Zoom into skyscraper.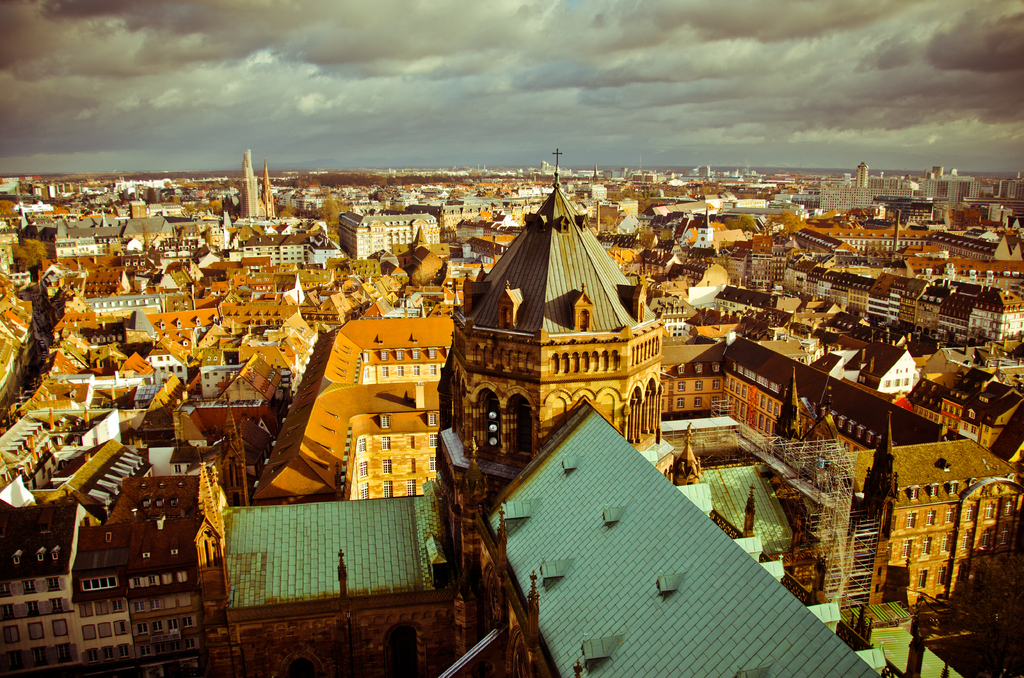
Zoom target: crop(232, 147, 262, 214).
